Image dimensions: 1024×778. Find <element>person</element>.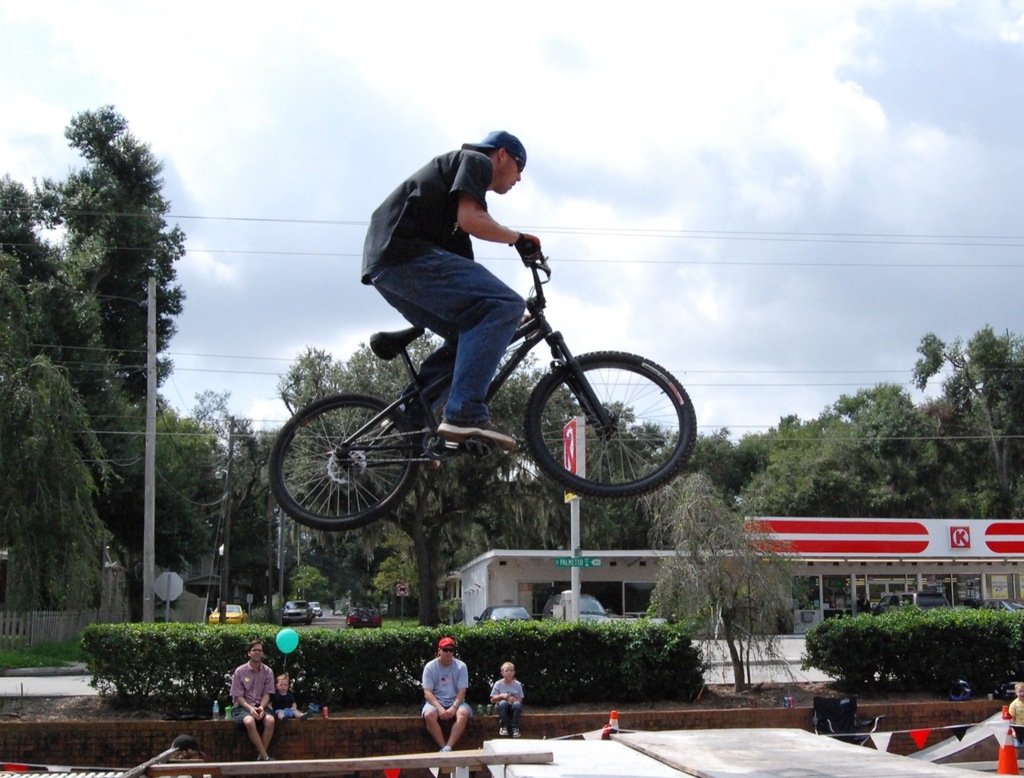
crop(423, 639, 472, 748).
